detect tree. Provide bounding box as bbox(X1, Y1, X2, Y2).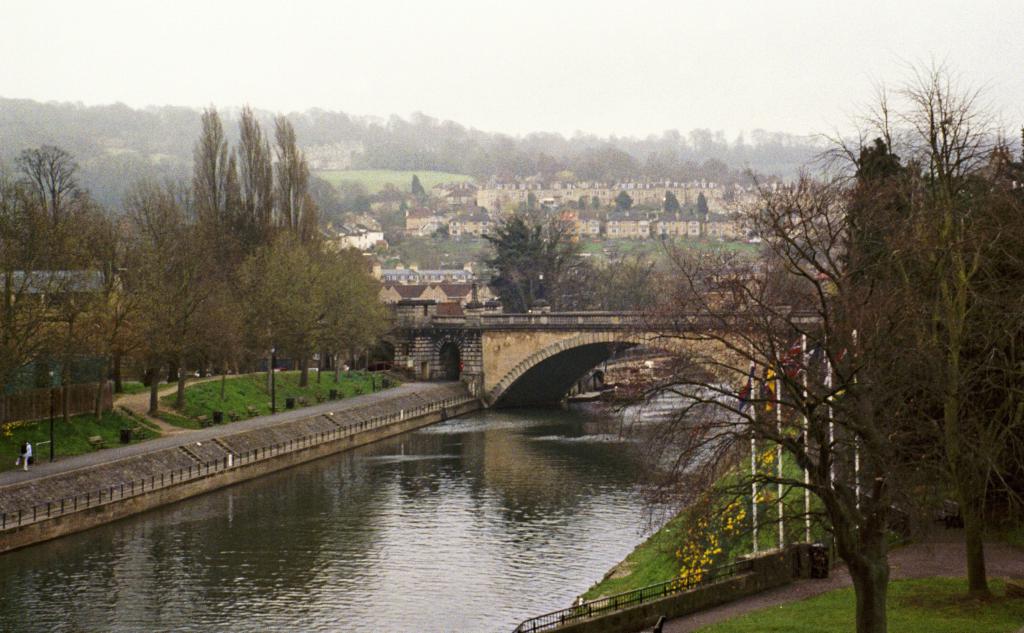
bbox(693, 193, 710, 212).
